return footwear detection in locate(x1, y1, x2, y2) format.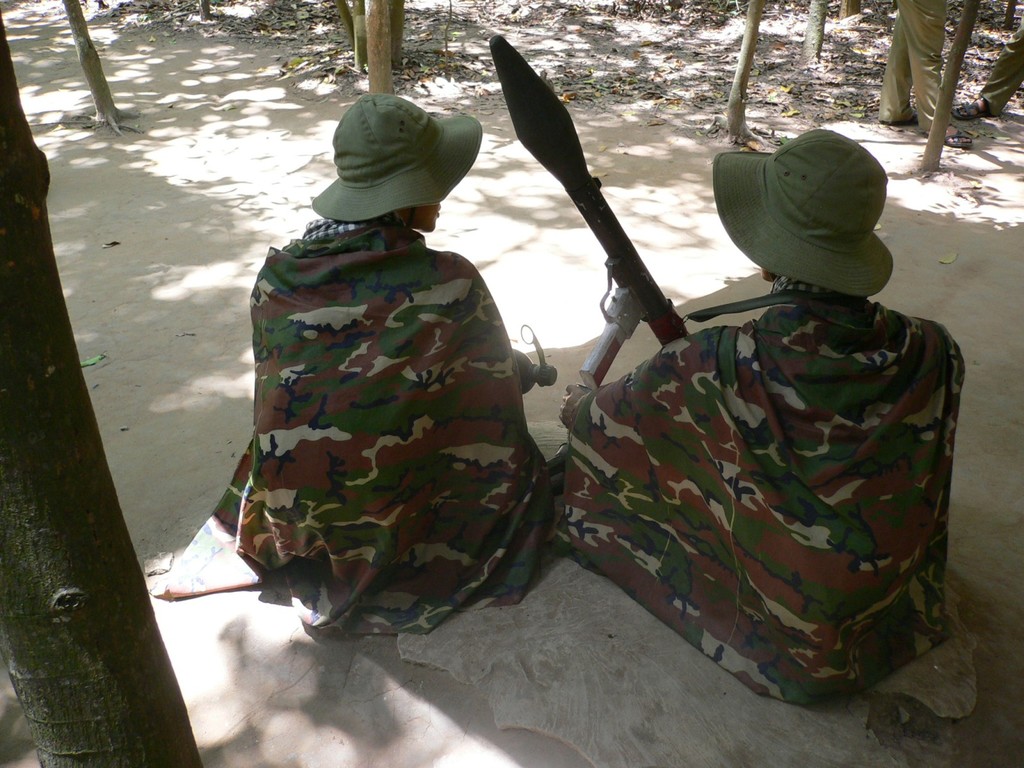
locate(954, 101, 984, 118).
